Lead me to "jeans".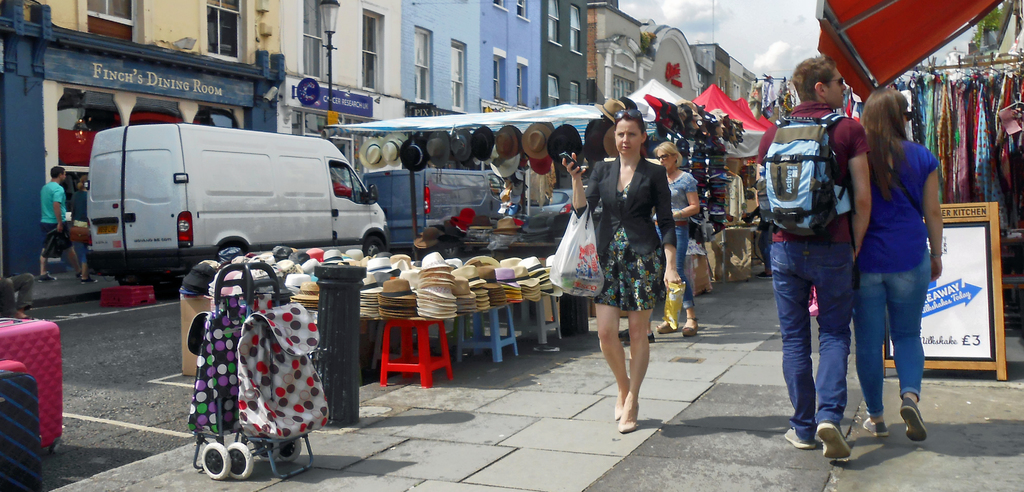
Lead to {"left": 846, "top": 254, "right": 932, "bottom": 422}.
